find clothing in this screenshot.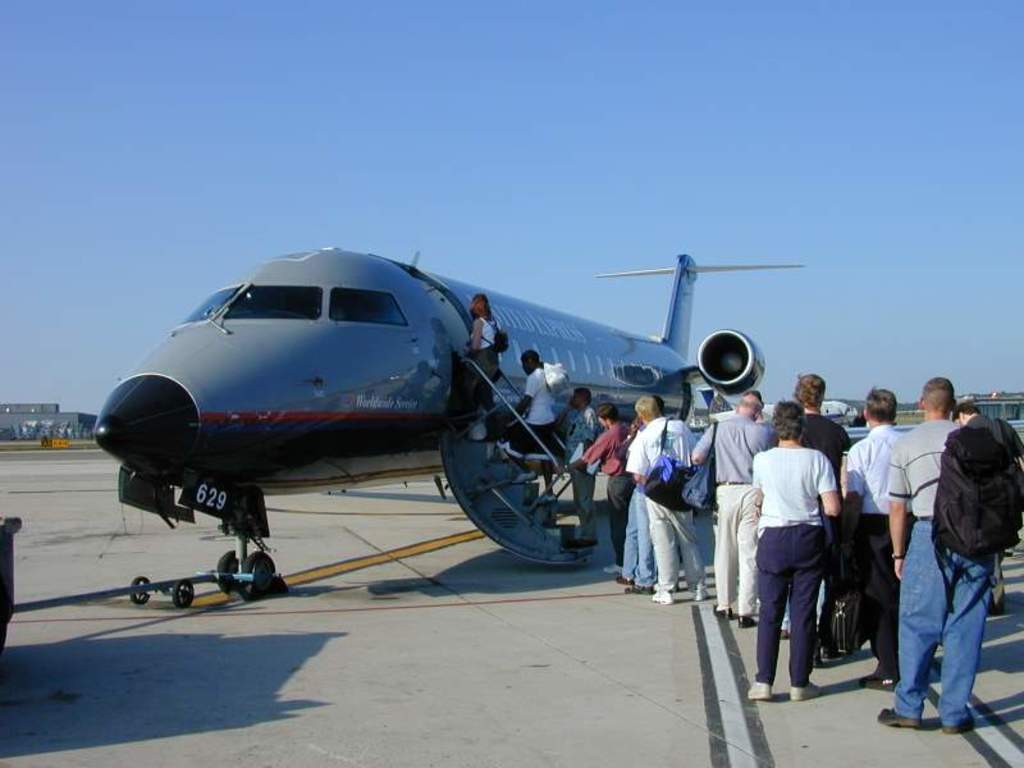
The bounding box for clothing is {"x1": 750, "y1": 444, "x2": 846, "y2": 538}.
